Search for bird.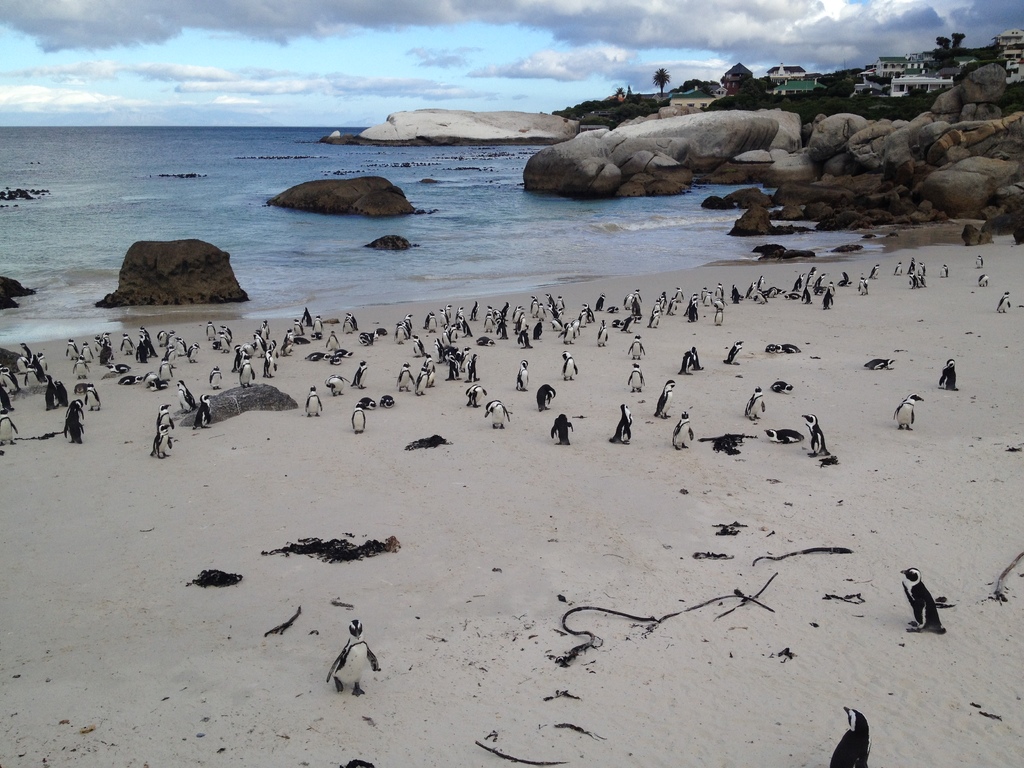
Found at box(348, 314, 360, 327).
